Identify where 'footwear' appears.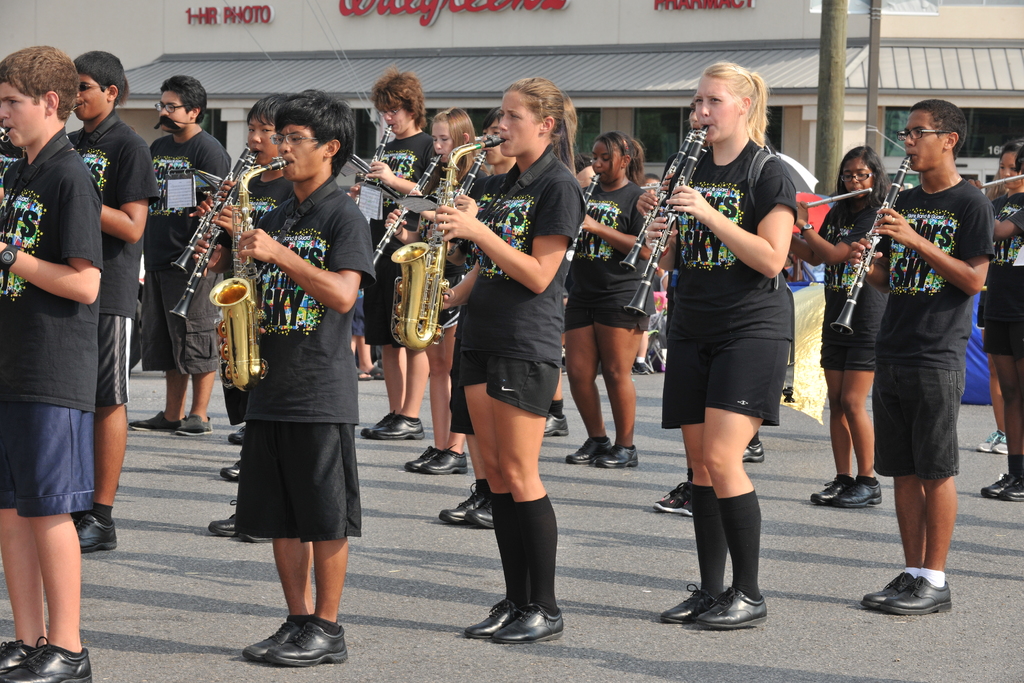
Appears at box=[657, 582, 717, 625].
